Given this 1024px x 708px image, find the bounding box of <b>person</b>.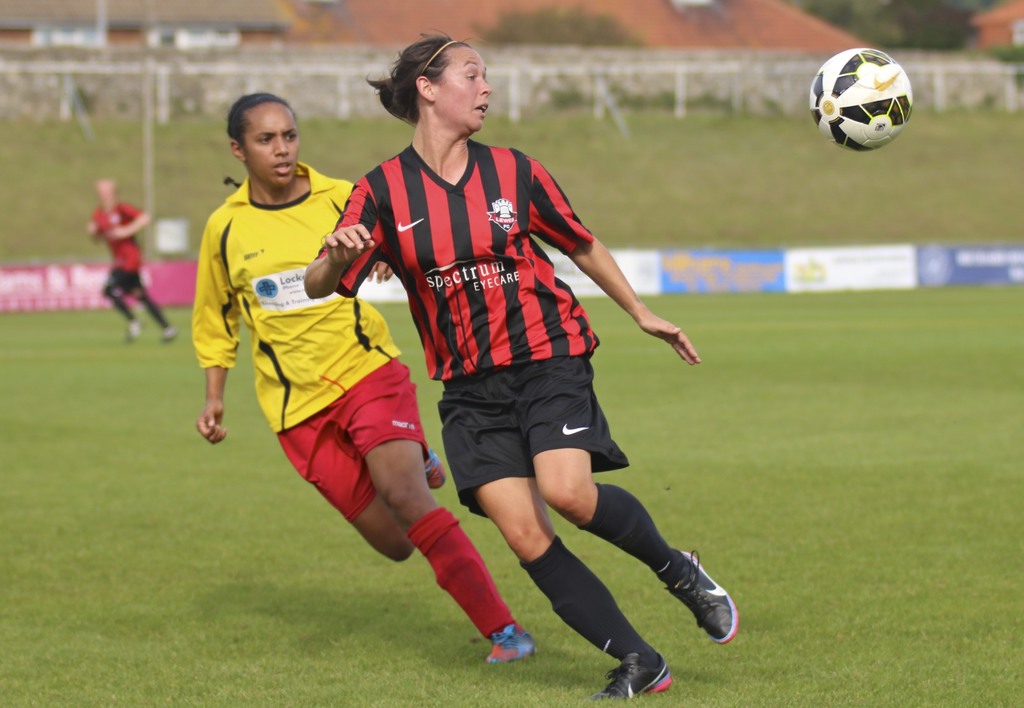
(left=92, top=182, right=168, bottom=335).
